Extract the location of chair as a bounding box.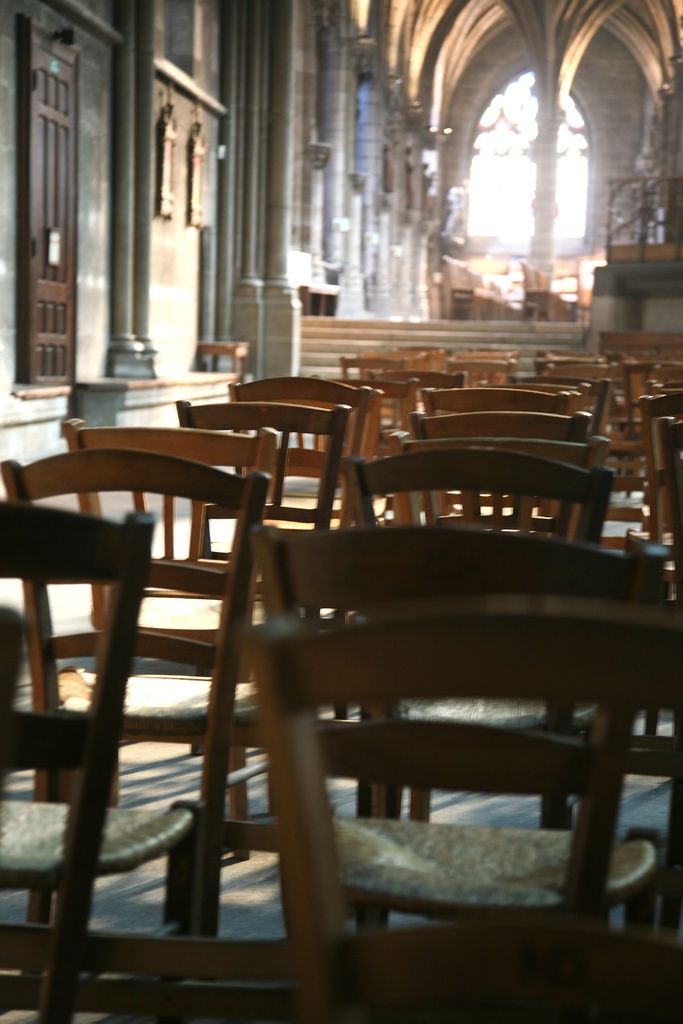
[left=243, top=378, right=386, bottom=532].
